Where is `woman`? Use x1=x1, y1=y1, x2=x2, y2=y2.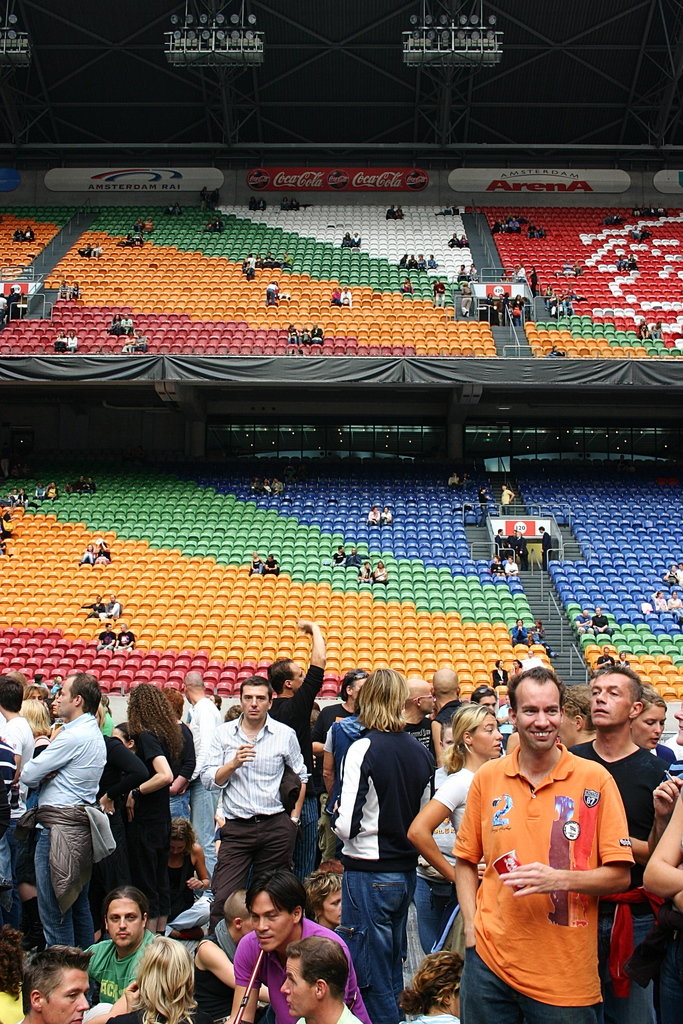
x1=245, y1=553, x2=263, y2=575.
